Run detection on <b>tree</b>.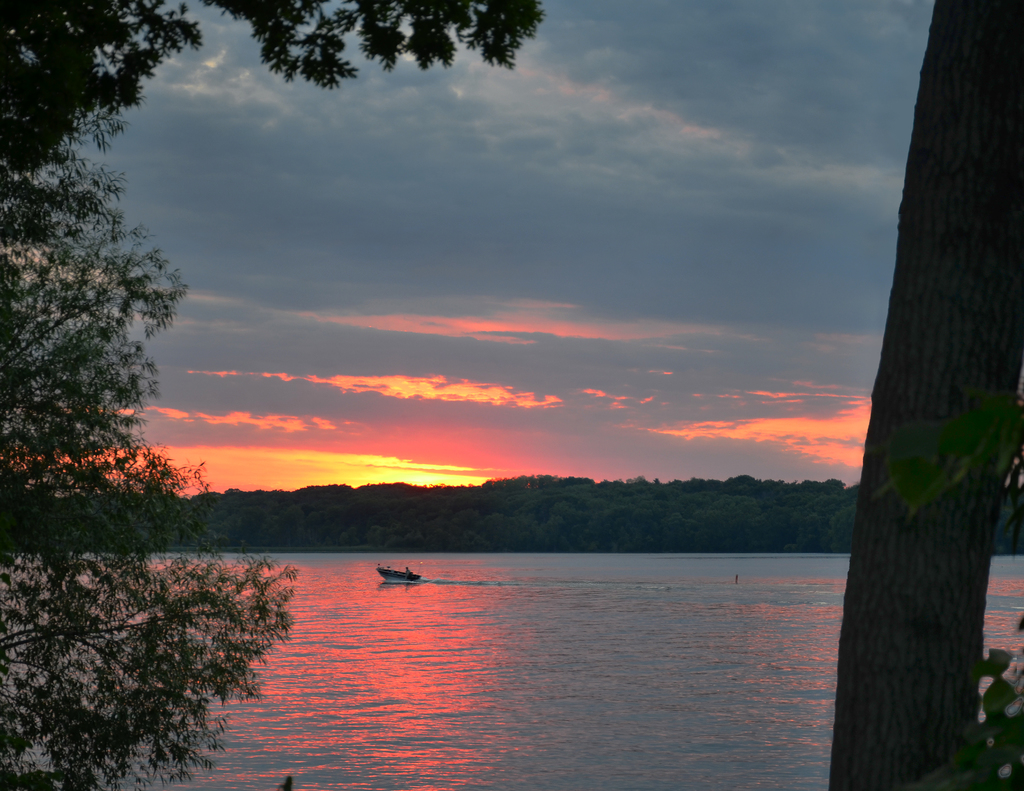
Result: [829,0,1023,790].
